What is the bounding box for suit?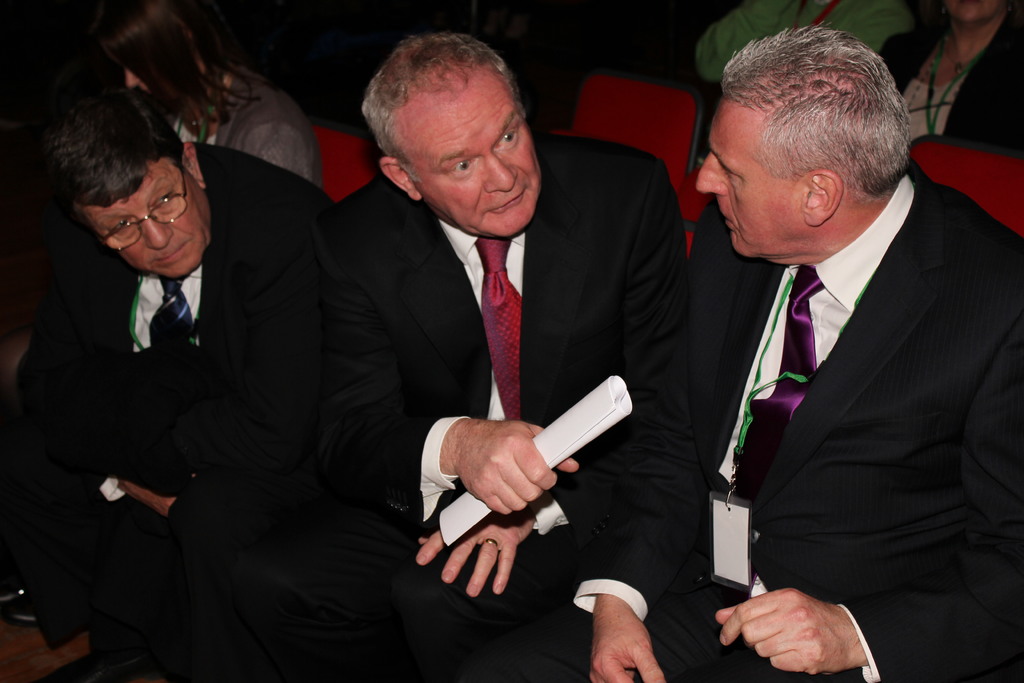
box(292, 51, 668, 675).
